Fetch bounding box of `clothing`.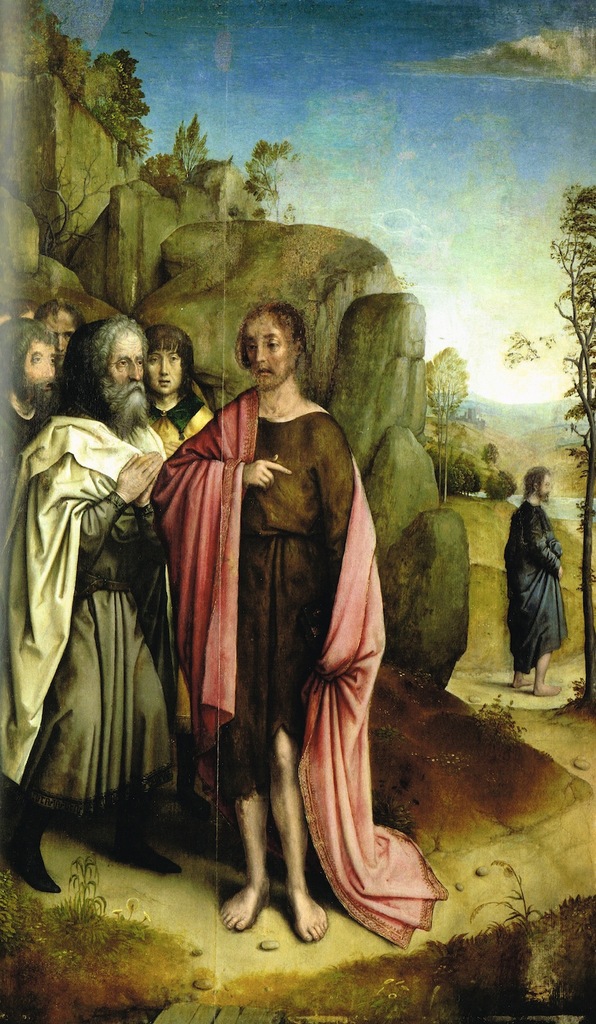
Bbox: bbox=(508, 498, 568, 669).
